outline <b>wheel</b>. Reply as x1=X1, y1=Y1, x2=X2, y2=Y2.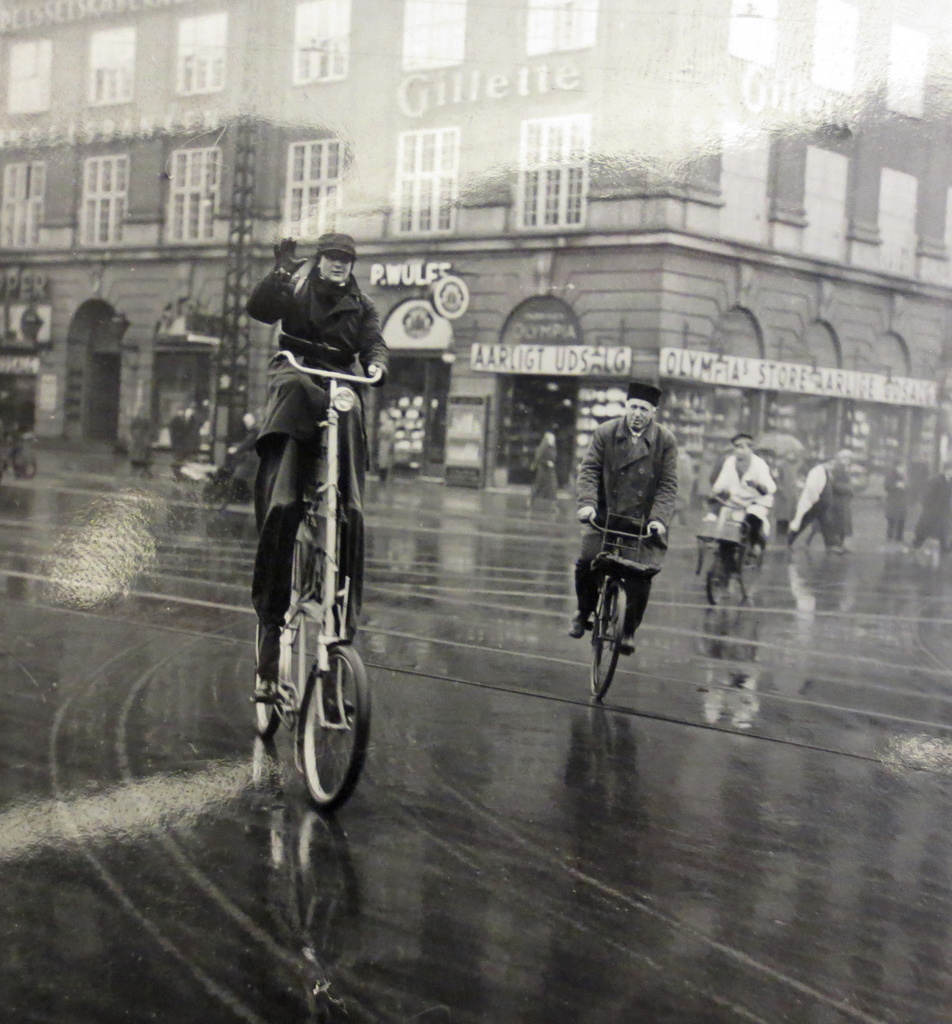
x1=591, y1=574, x2=626, y2=700.
